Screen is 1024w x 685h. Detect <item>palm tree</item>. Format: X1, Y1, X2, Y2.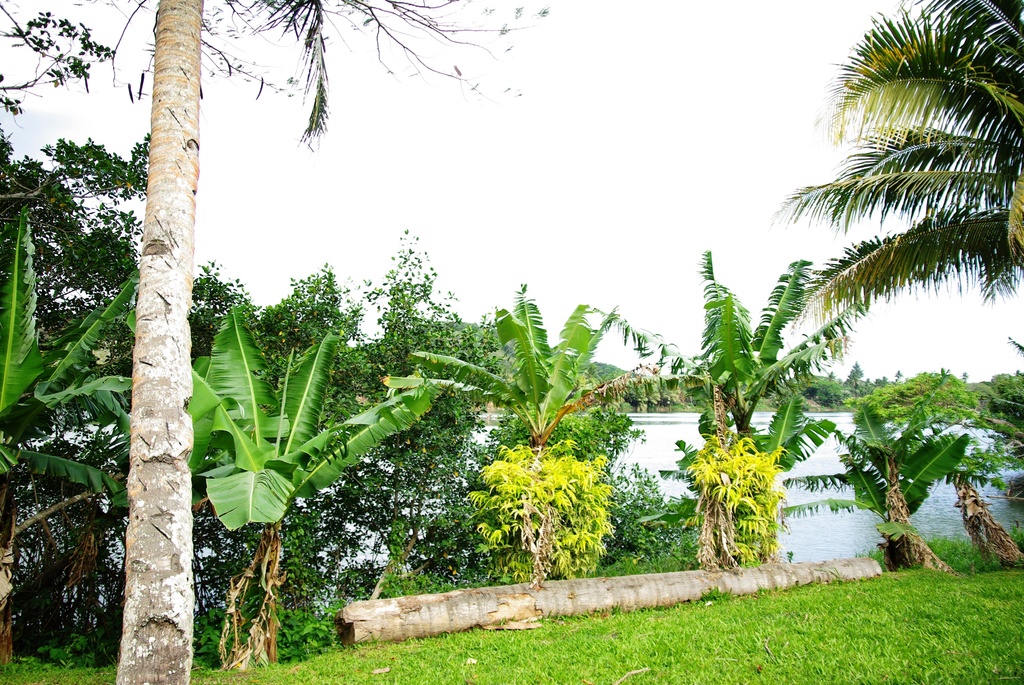
773, 0, 1023, 344.
